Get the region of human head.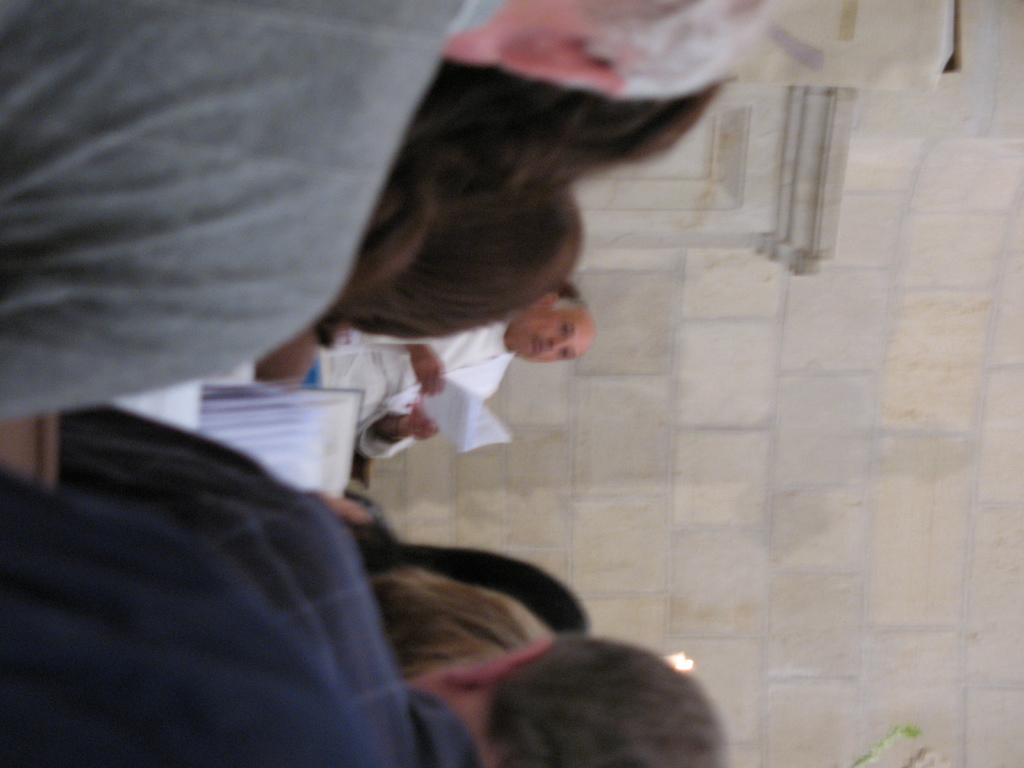
{"left": 326, "top": 193, "right": 582, "bottom": 336}.
